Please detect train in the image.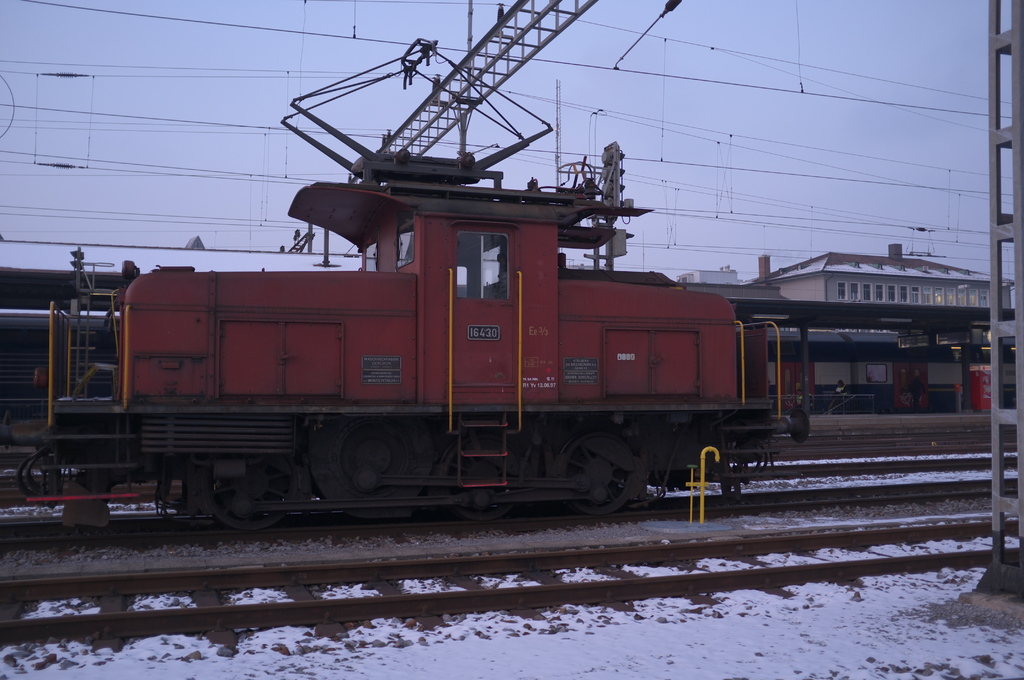
bbox=[14, 38, 815, 519].
